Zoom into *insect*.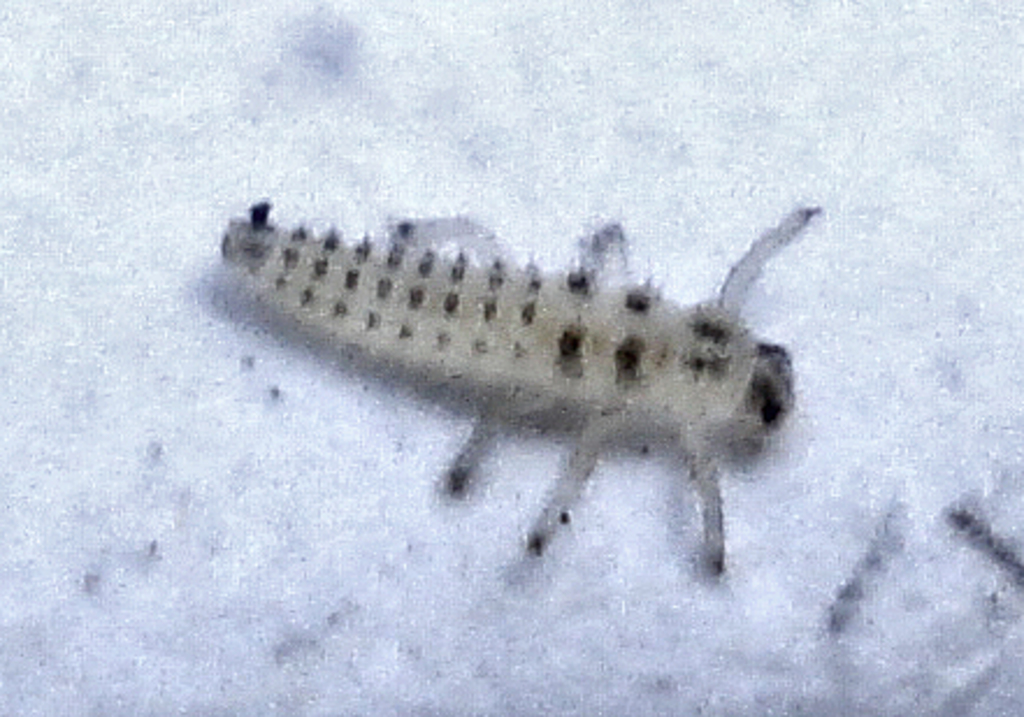
Zoom target: <bbox>218, 207, 815, 587</bbox>.
